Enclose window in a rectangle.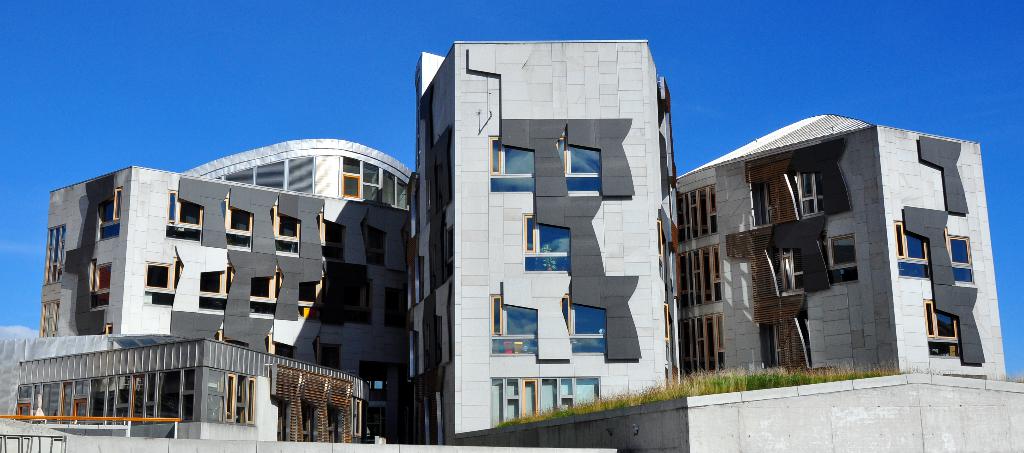
<bbox>100, 187, 124, 242</bbox>.
